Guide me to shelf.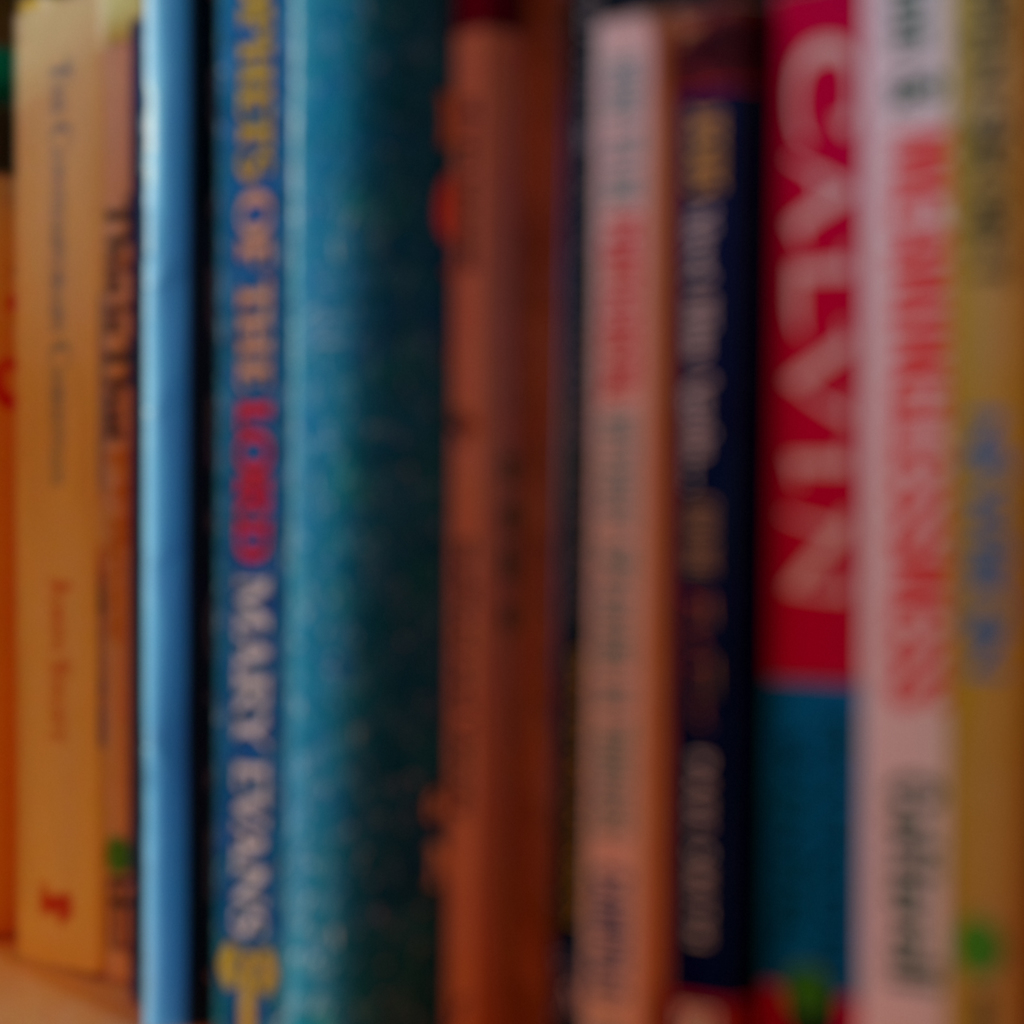
Guidance: detection(1, 0, 1023, 1023).
